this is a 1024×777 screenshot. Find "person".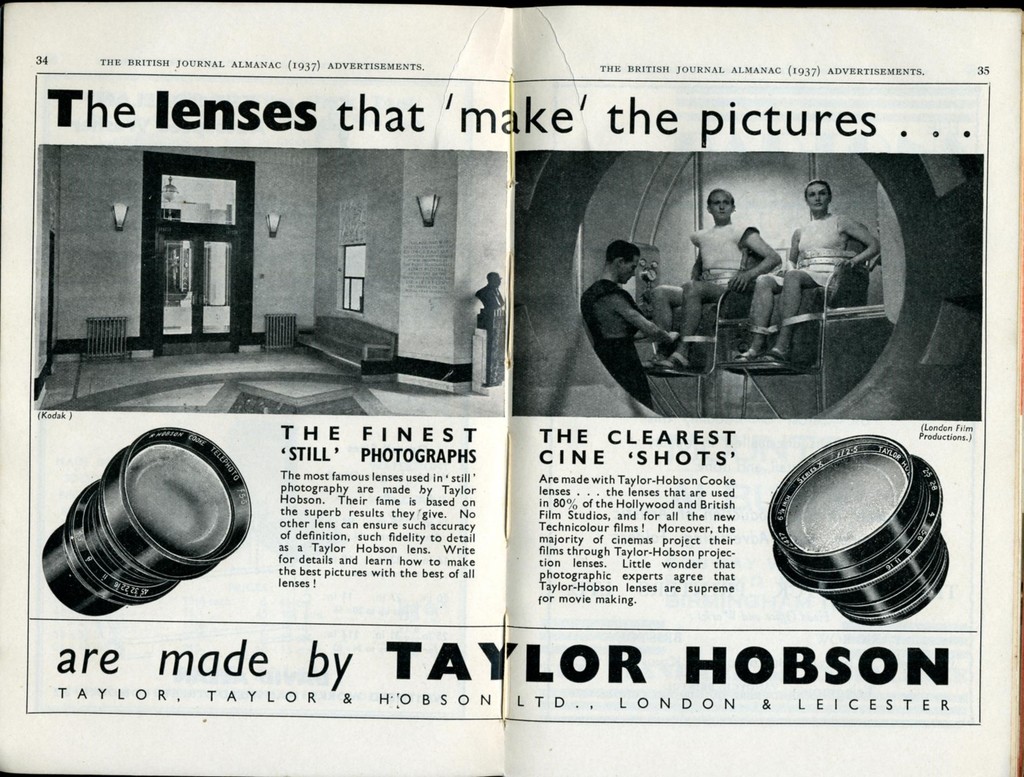
Bounding box: BBox(585, 237, 669, 408).
